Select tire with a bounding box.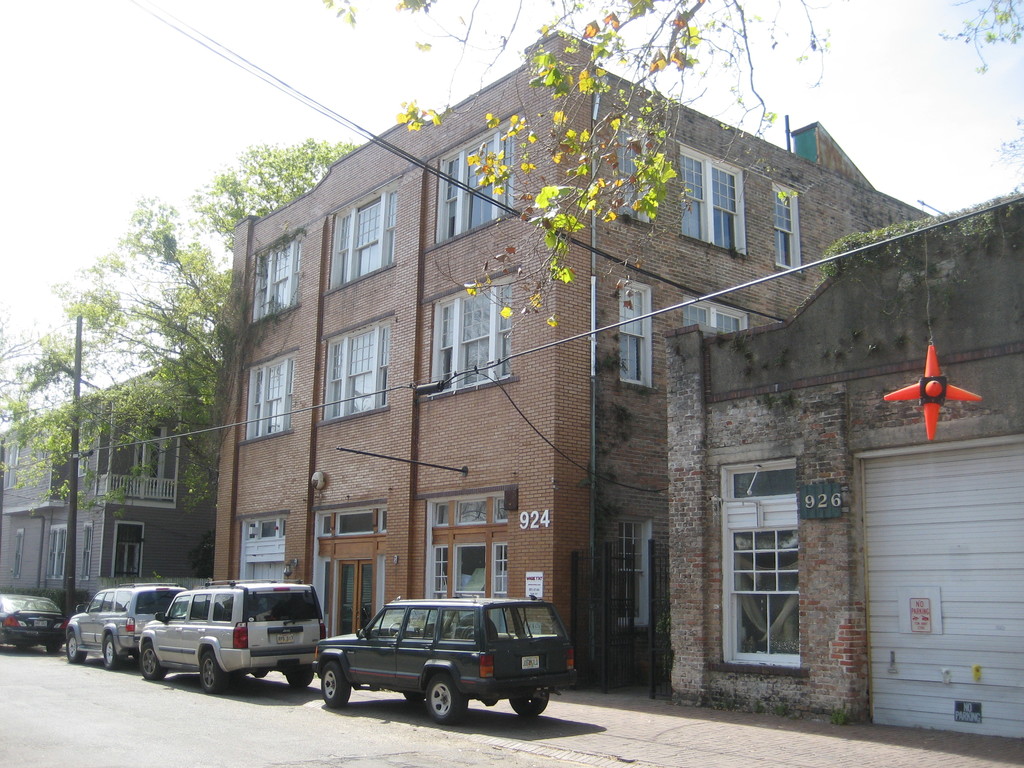
l=140, t=644, r=166, b=679.
